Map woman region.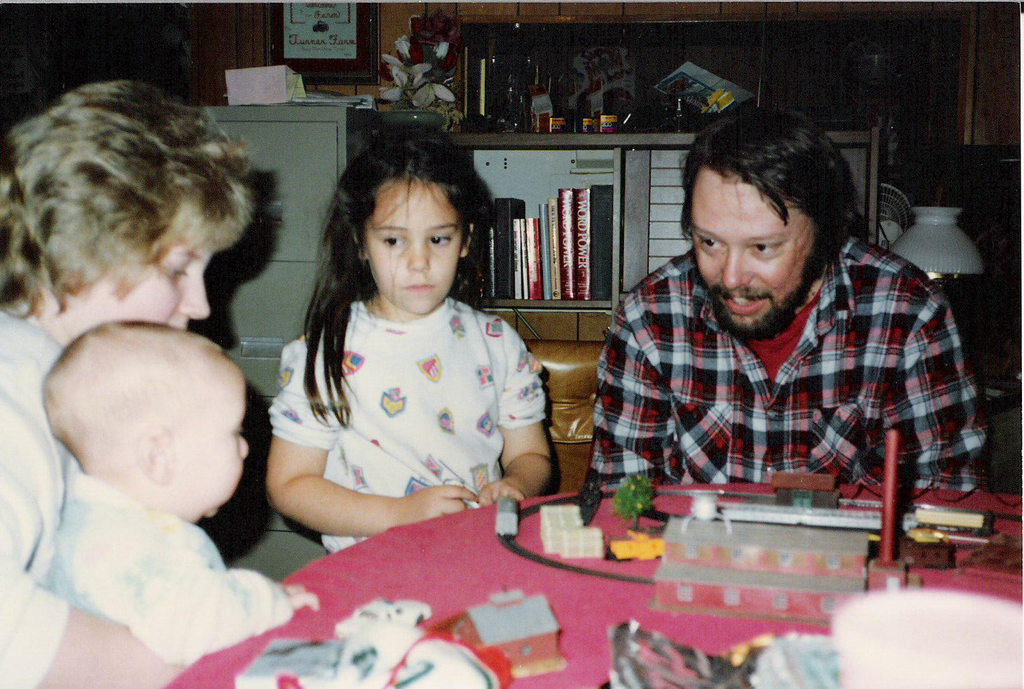
Mapped to select_region(0, 72, 259, 688).
